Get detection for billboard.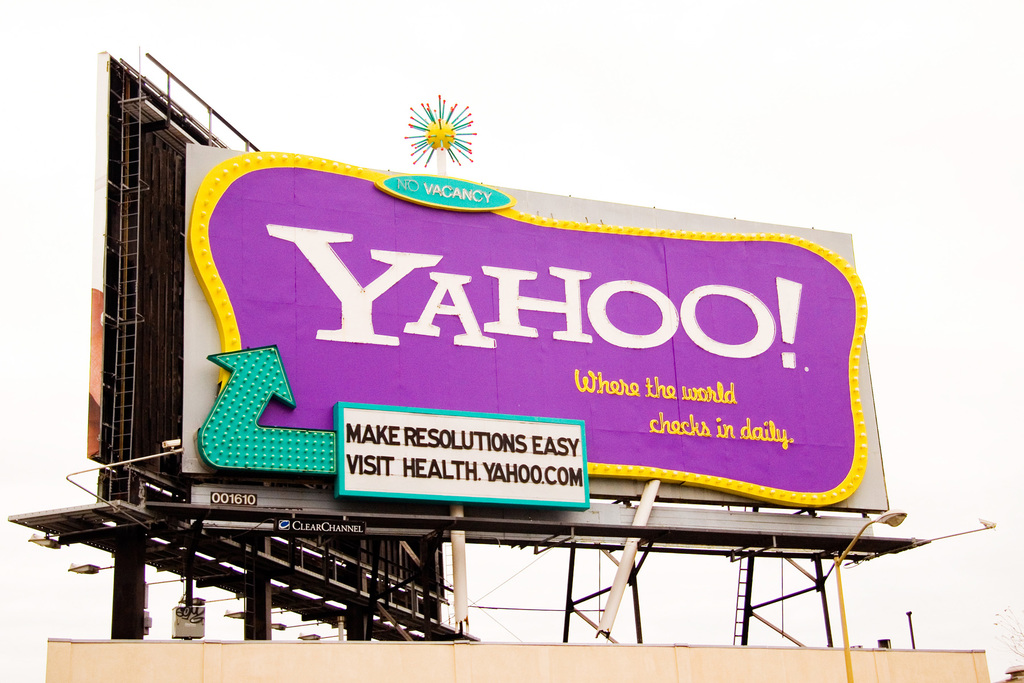
Detection: crop(342, 398, 588, 503).
